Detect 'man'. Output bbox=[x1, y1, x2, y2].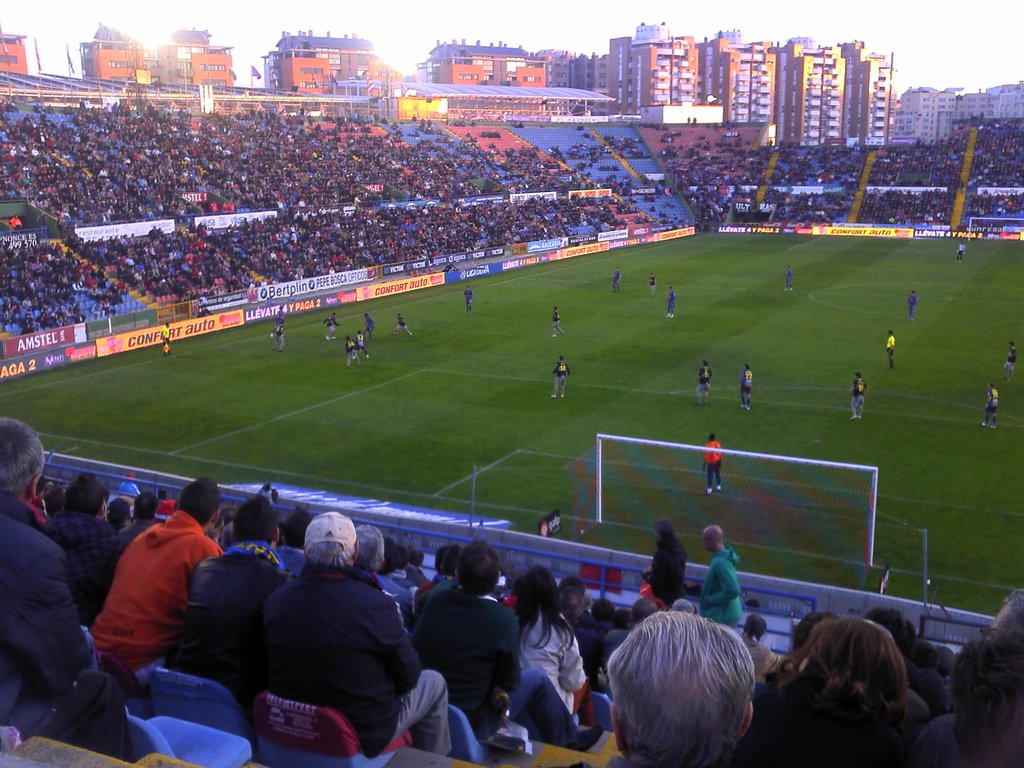
bbox=[778, 267, 796, 294].
